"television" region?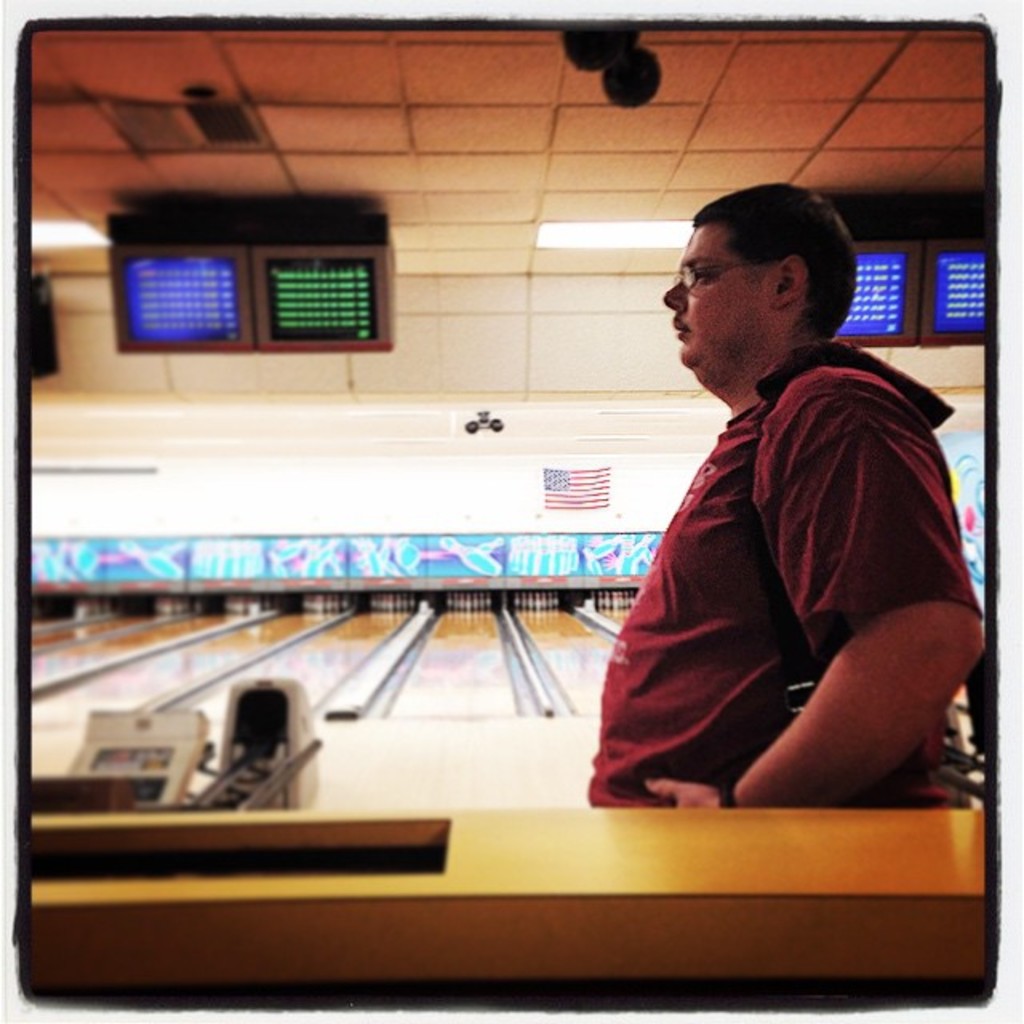
[107, 245, 251, 352]
